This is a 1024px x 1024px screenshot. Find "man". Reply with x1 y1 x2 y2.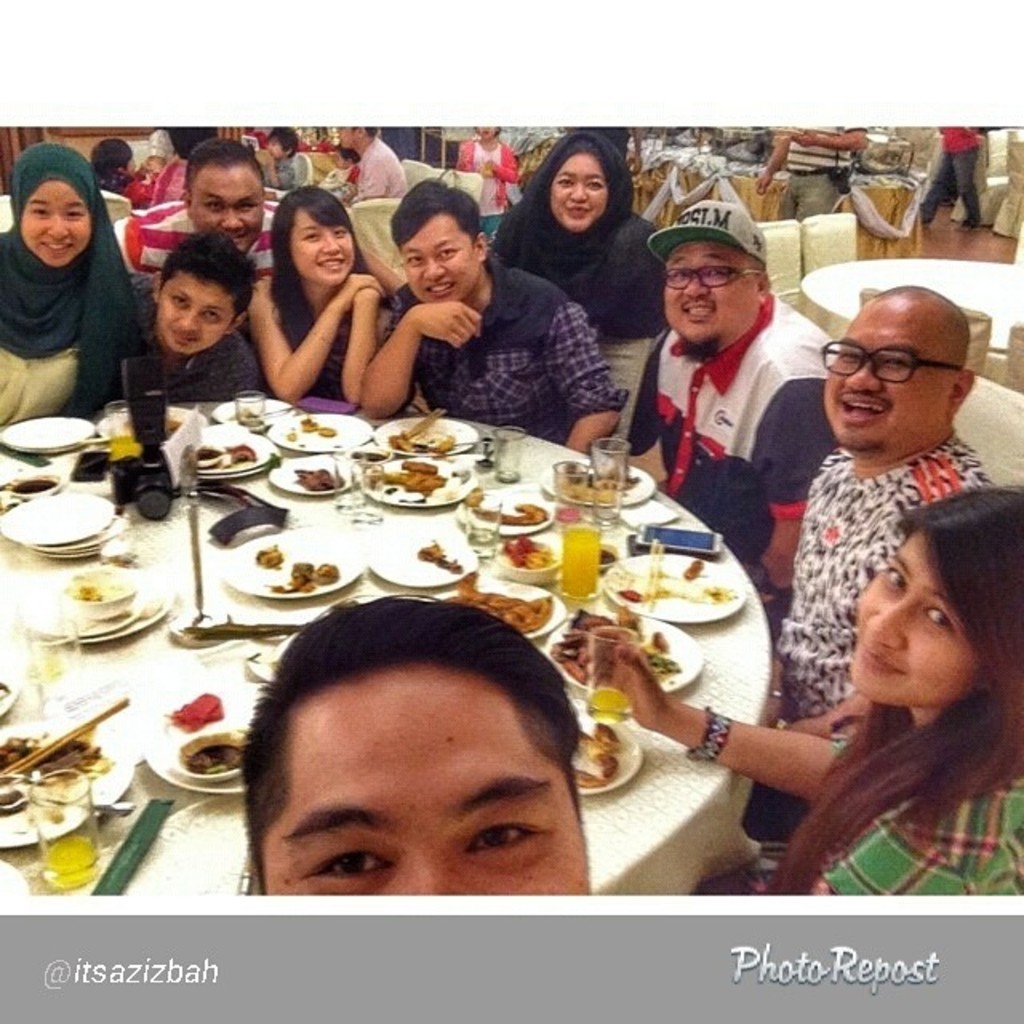
746 285 995 838.
